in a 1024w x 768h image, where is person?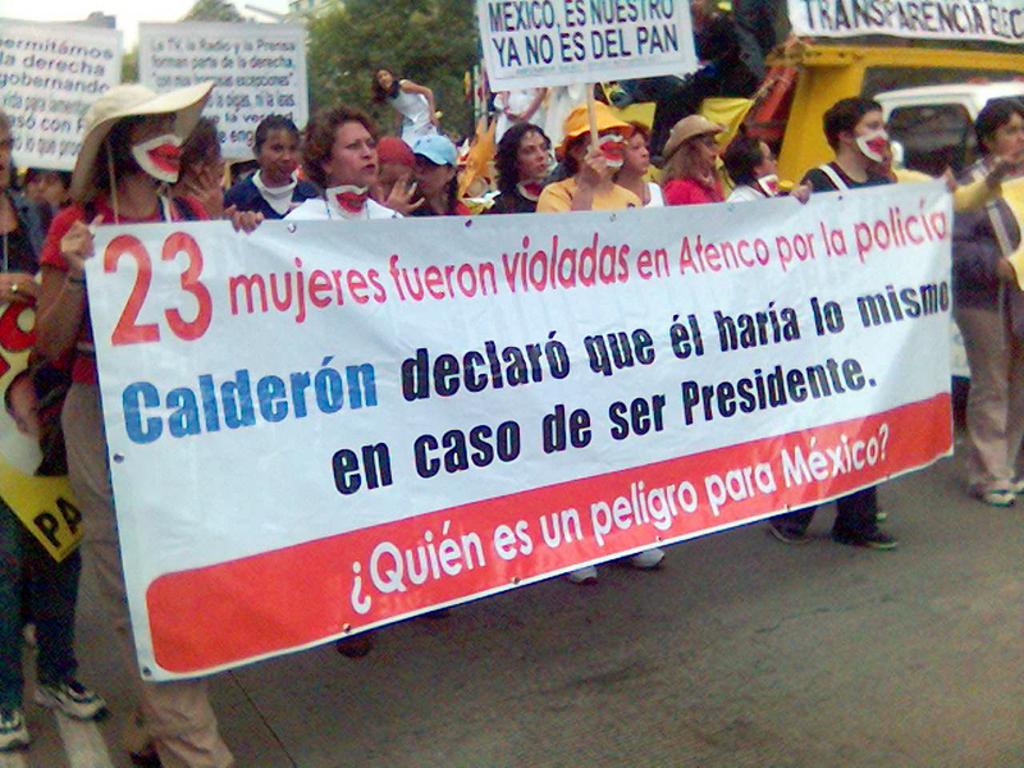
<region>401, 136, 476, 219</region>.
